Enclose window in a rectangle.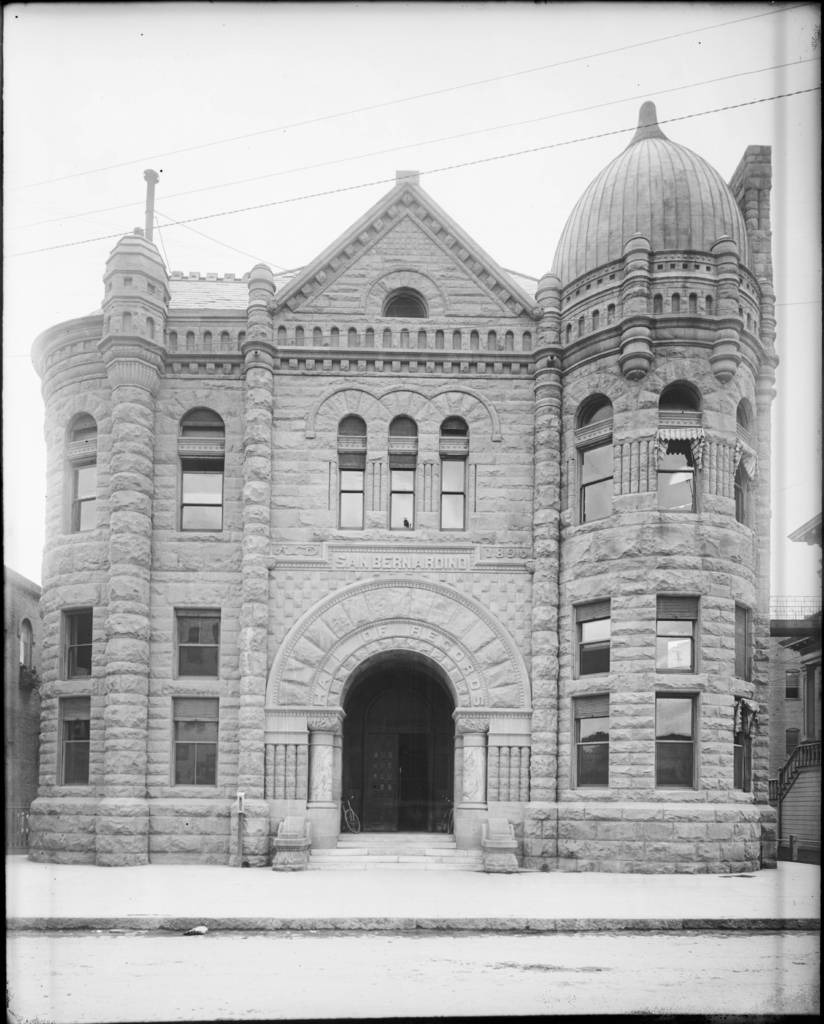
[60,606,99,685].
